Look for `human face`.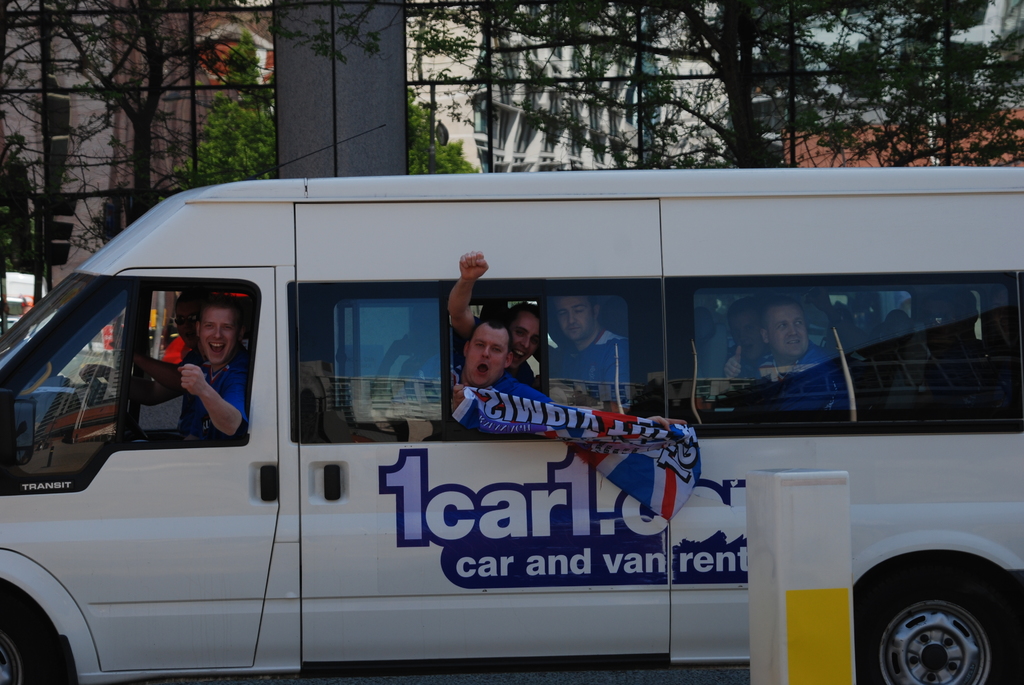
Found: box(197, 308, 241, 366).
